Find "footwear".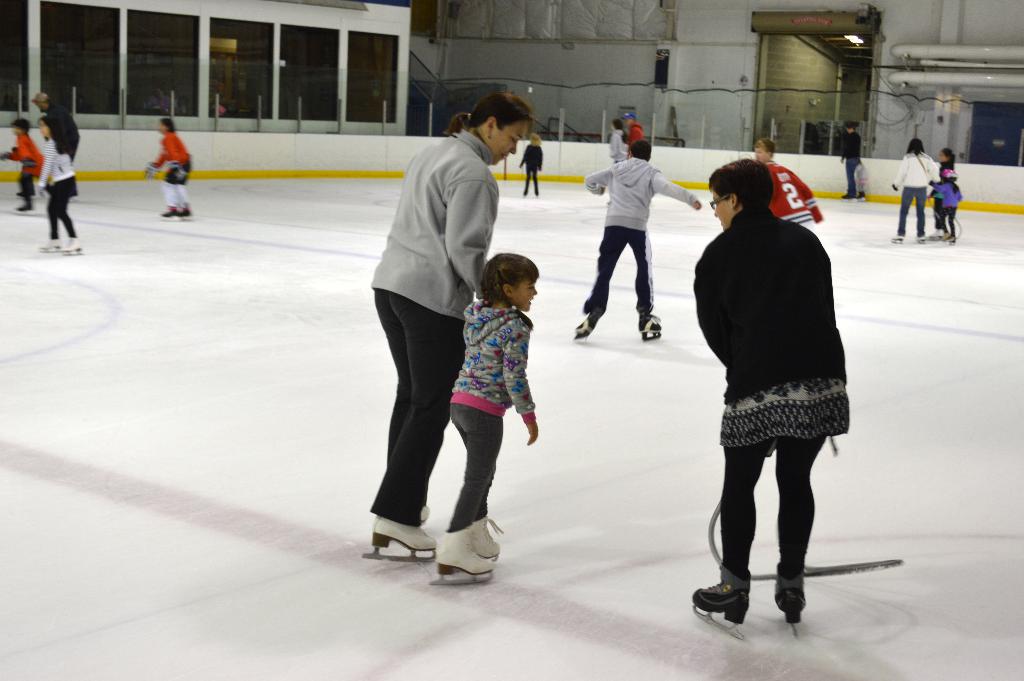
[689, 569, 748, 627].
